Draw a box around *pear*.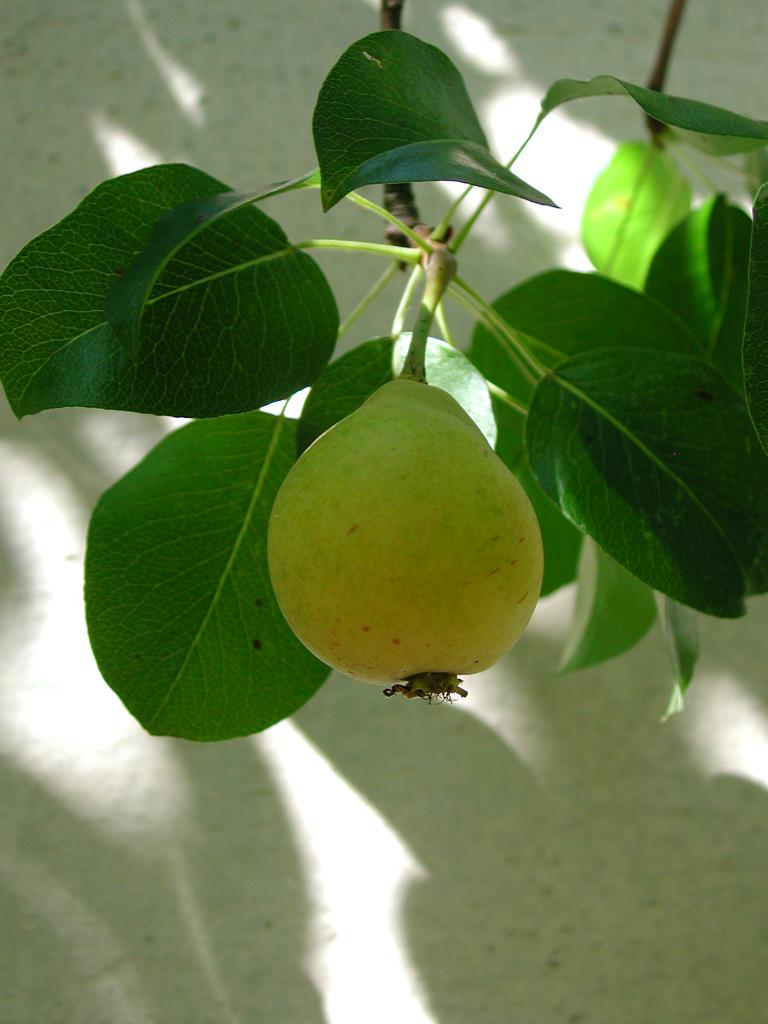
(272,376,543,696).
